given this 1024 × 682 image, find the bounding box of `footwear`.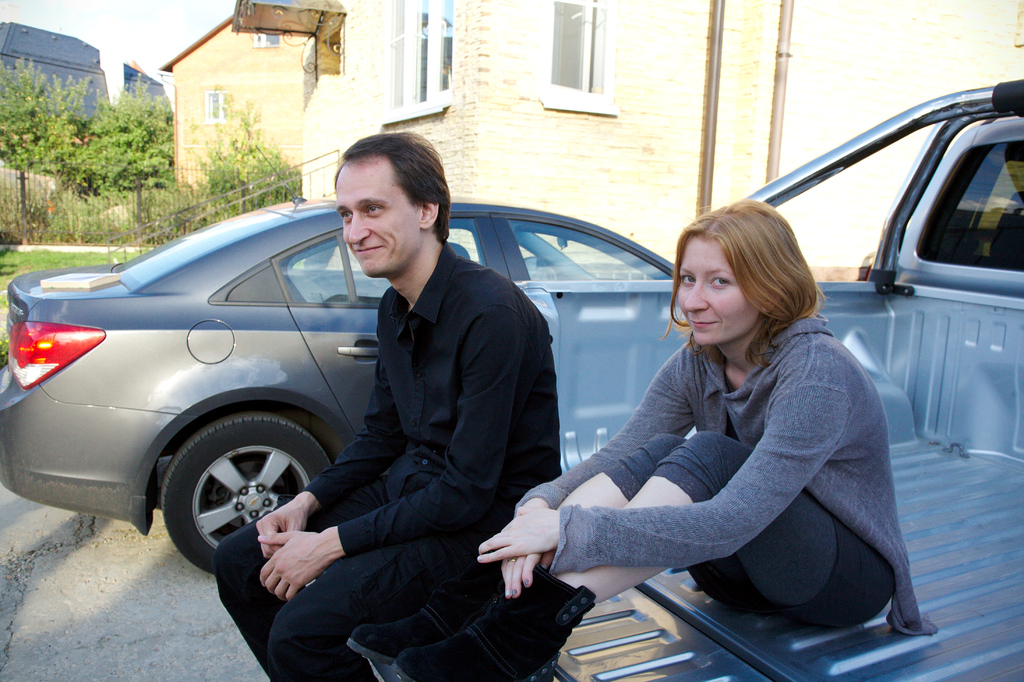
346/558/527/669.
